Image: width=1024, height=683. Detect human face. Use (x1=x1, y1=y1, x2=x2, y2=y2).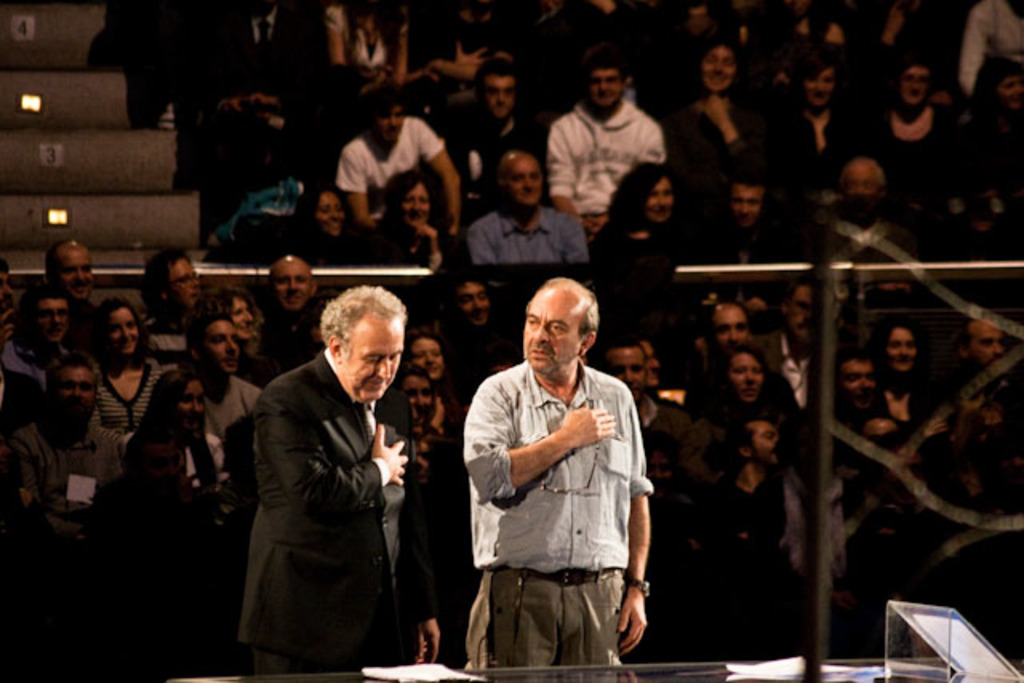
(x1=602, y1=355, x2=642, y2=401).
